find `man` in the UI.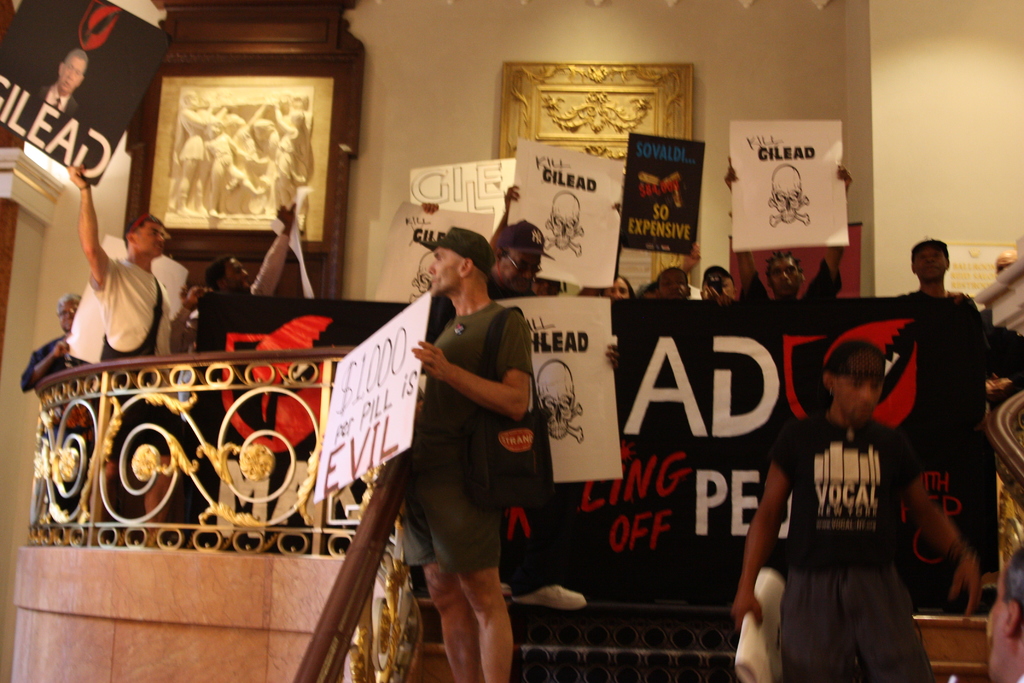
UI element at locate(488, 184, 623, 299).
